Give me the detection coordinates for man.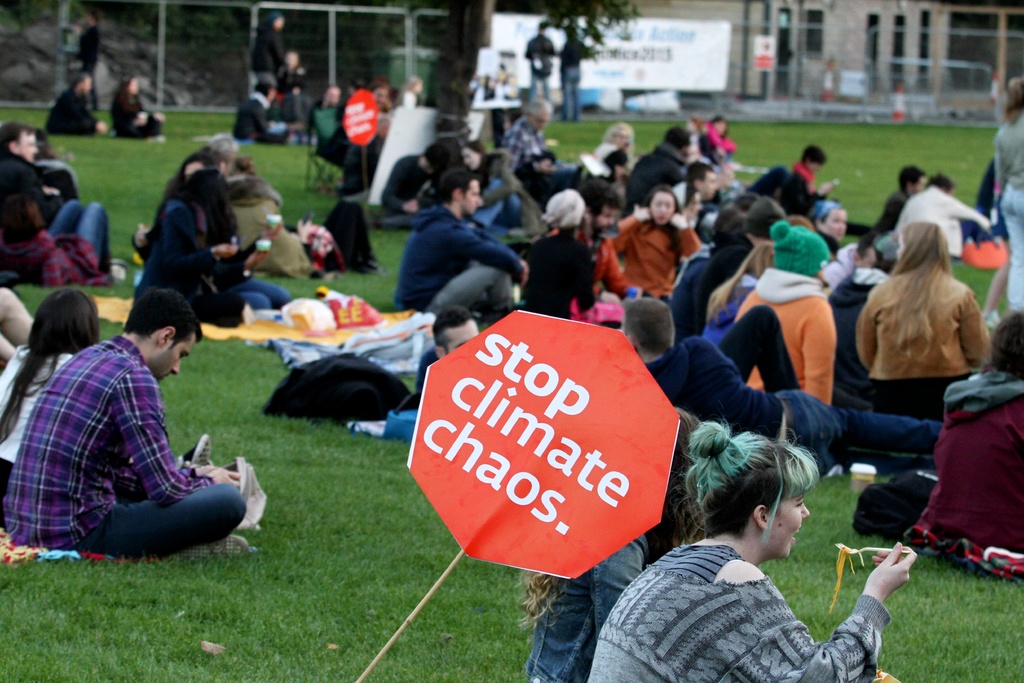
bbox=(375, 135, 438, 218).
